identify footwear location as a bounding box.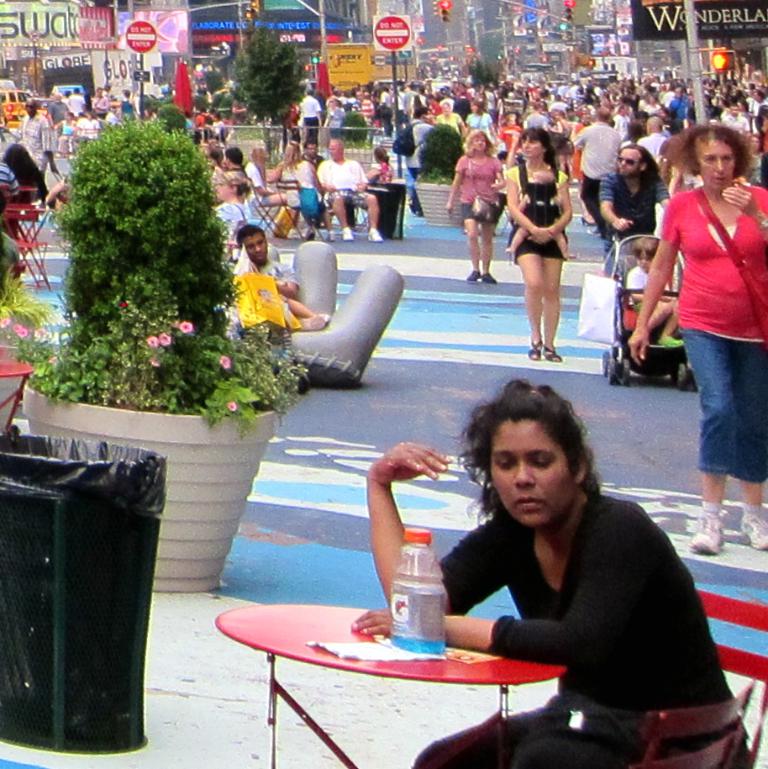
[736,509,767,548].
